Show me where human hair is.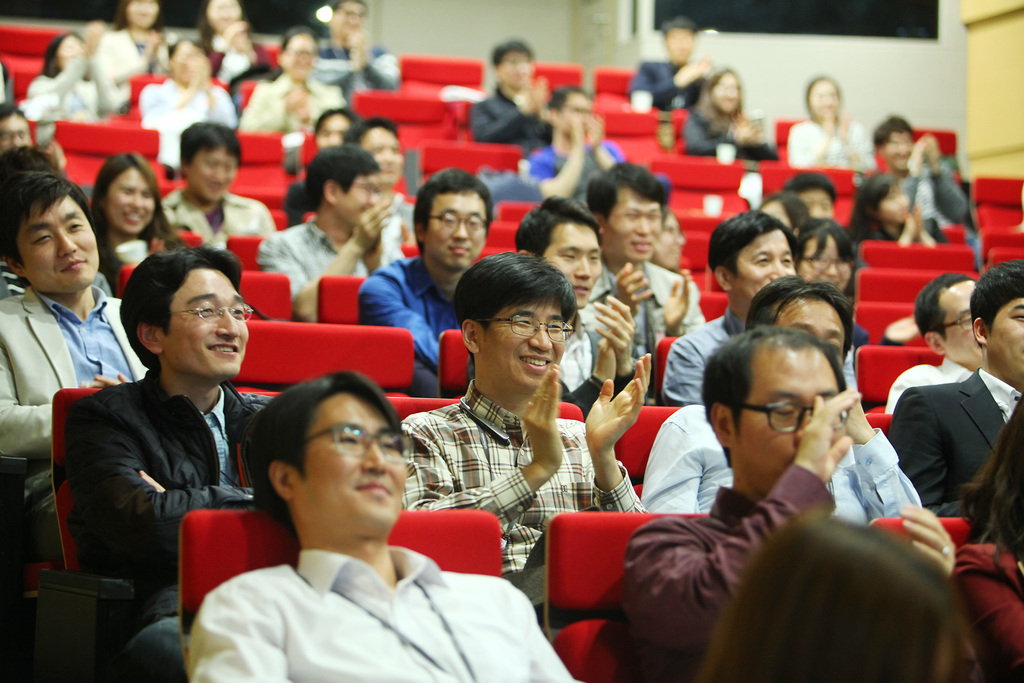
human hair is at [409, 168, 492, 256].
